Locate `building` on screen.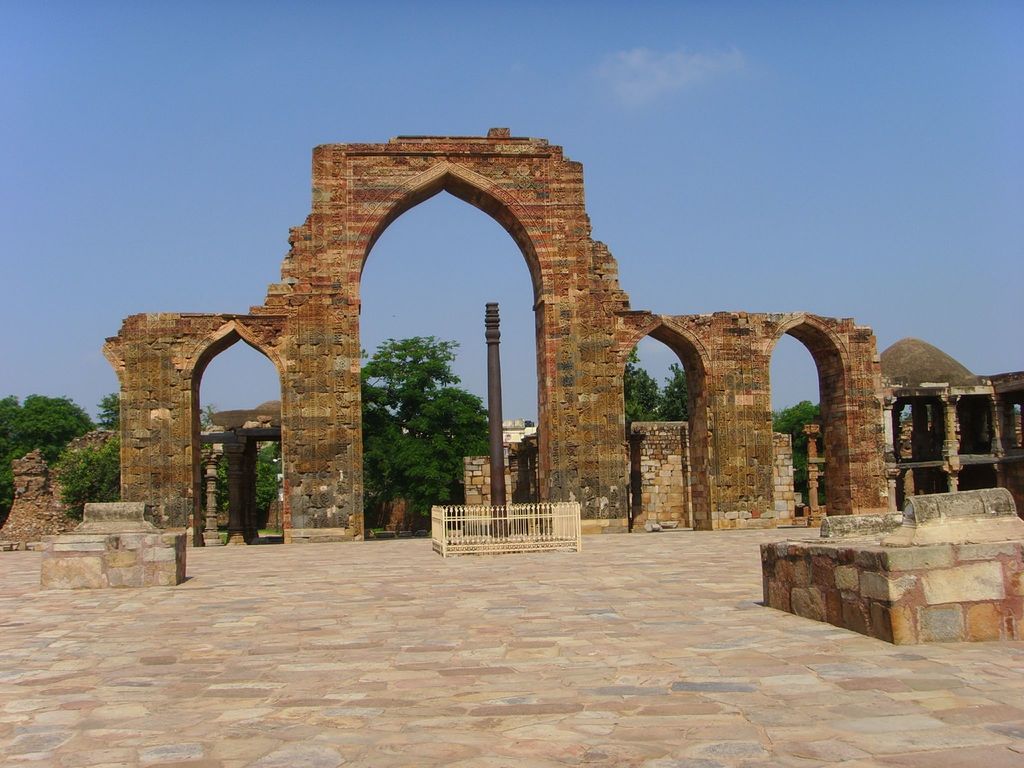
On screen at l=496, t=419, r=537, b=449.
